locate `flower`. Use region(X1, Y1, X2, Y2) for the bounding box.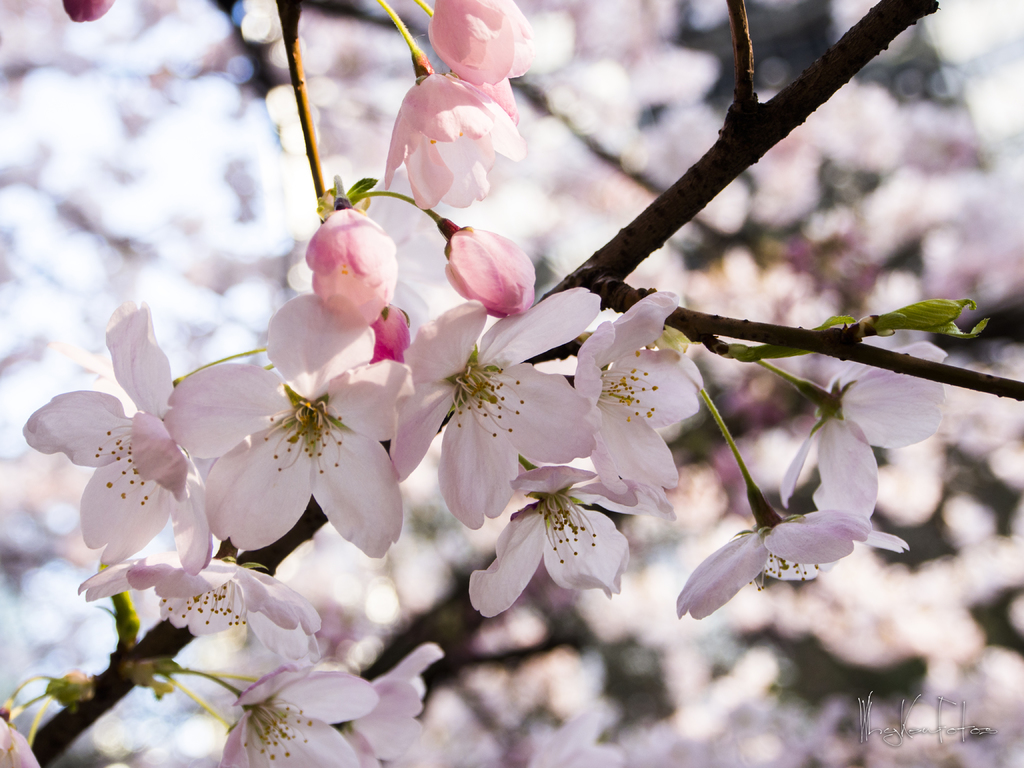
region(381, 69, 534, 211).
